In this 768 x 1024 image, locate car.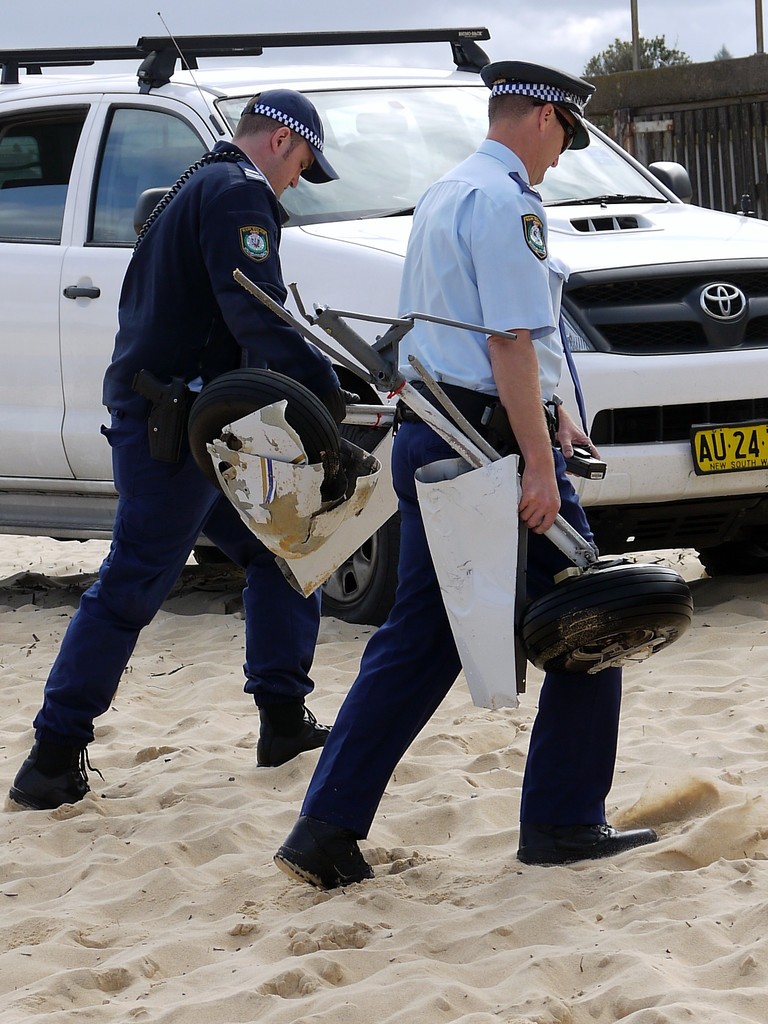
Bounding box: detection(0, 13, 767, 627).
